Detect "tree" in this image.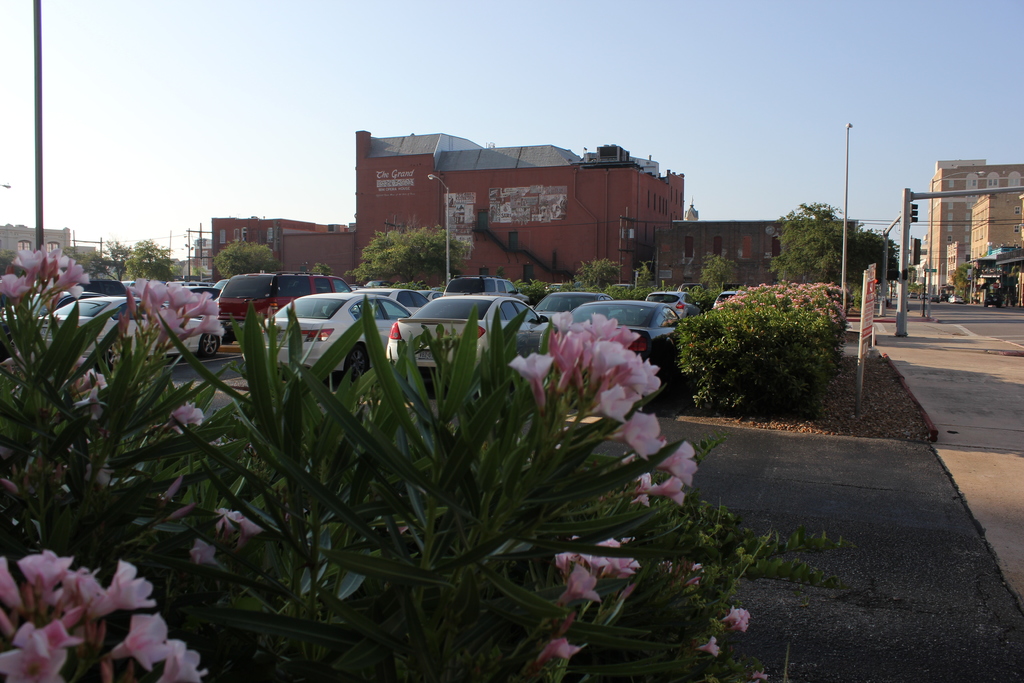
Detection: x1=761, y1=188, x2=856, y2=283.
